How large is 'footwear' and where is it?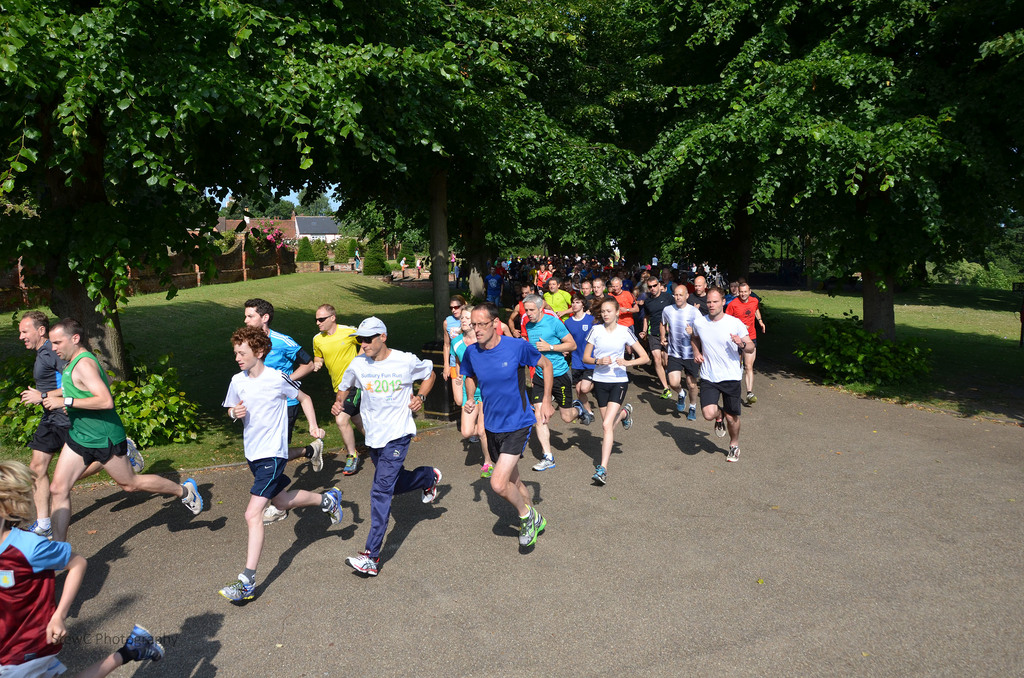
Bounding box: rect(127, 433, 147, 472).
